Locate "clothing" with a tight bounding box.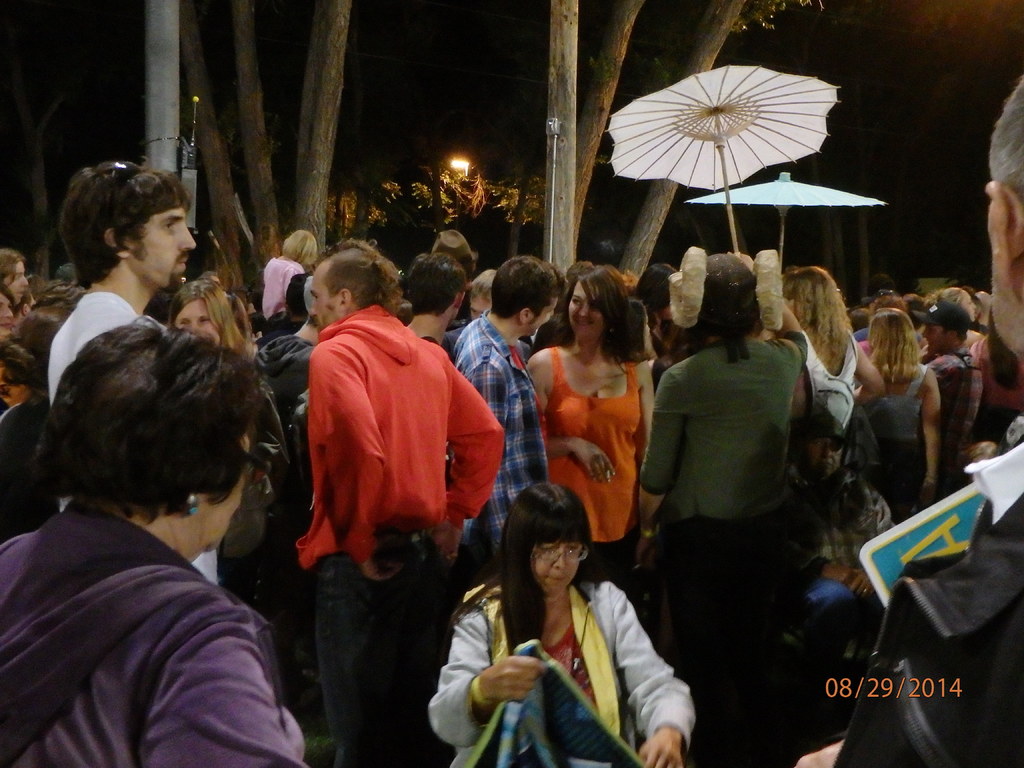
bbox=(21, 444, 297, 759).
